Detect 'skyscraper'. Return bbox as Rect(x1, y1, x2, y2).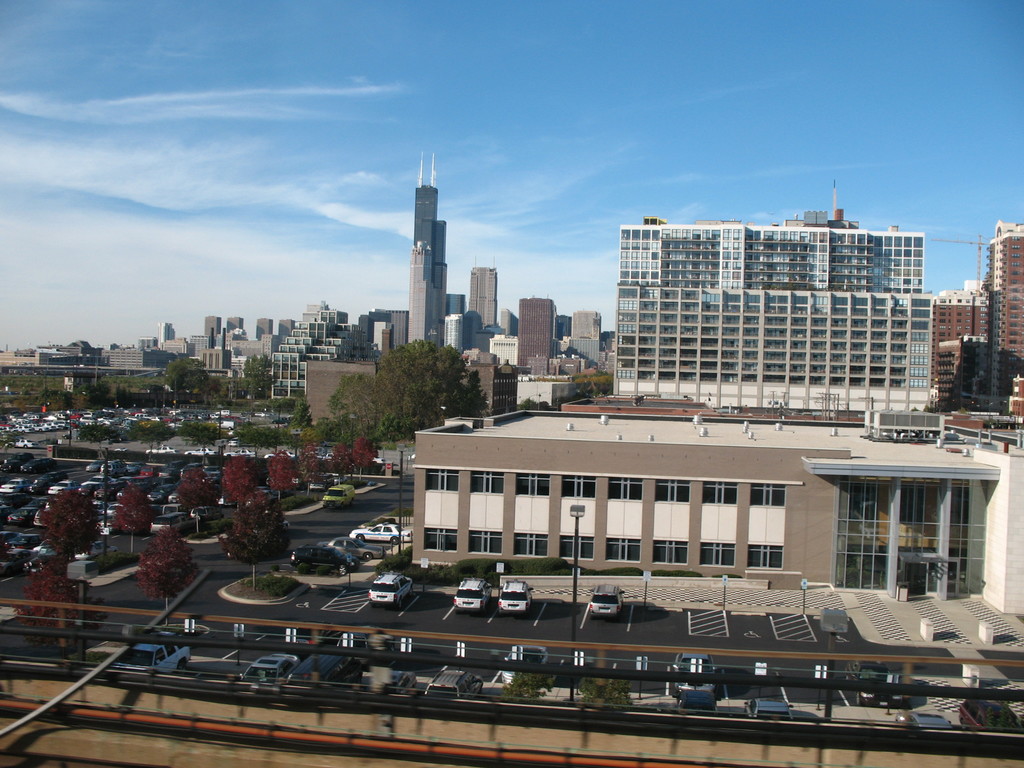
Rect(250, 319, 276, 344).
